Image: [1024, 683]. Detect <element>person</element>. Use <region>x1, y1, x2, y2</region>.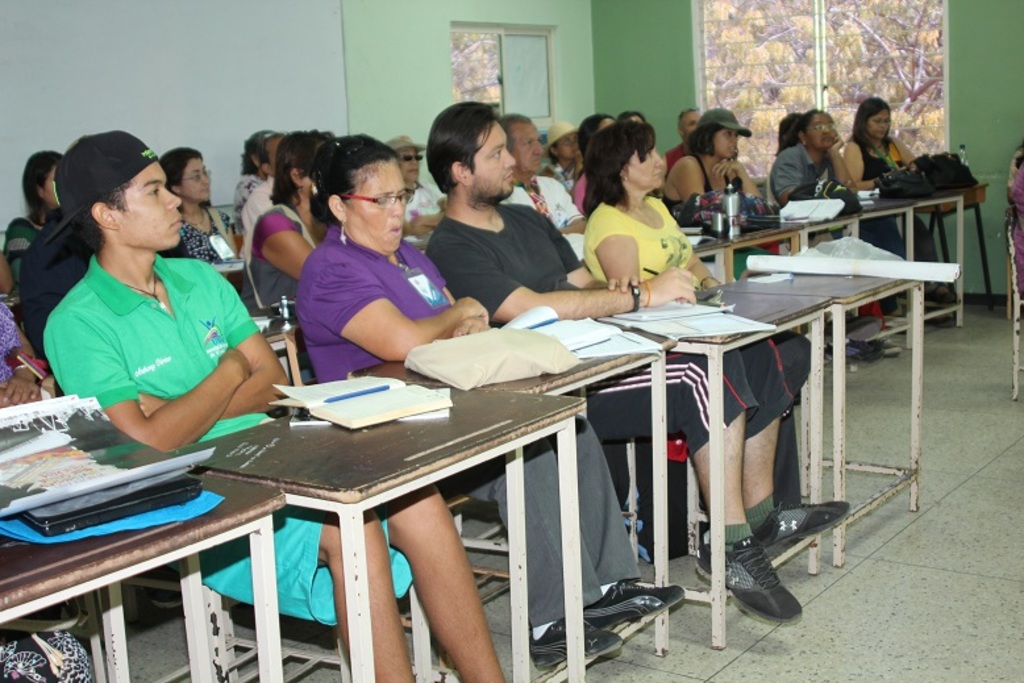
<region>580, 120, 807, 508</region>.
